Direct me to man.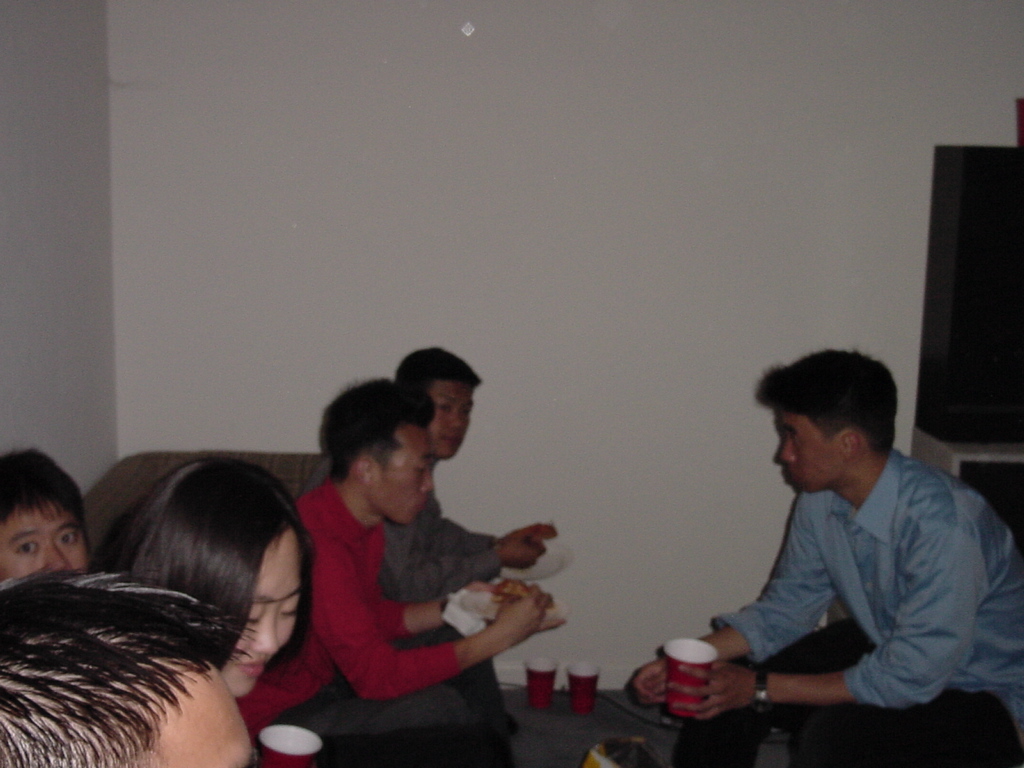
Direction: x1=235, y1=383, x2=565, y2=767.
